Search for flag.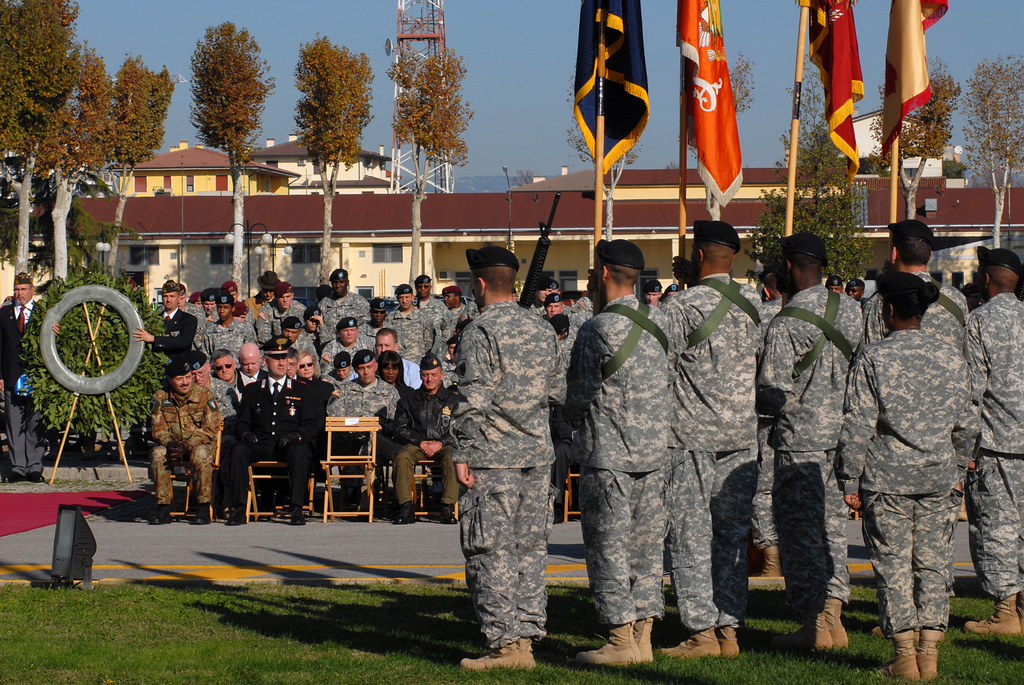
Found at (left=576, top=2, right=650, bottom=177).
